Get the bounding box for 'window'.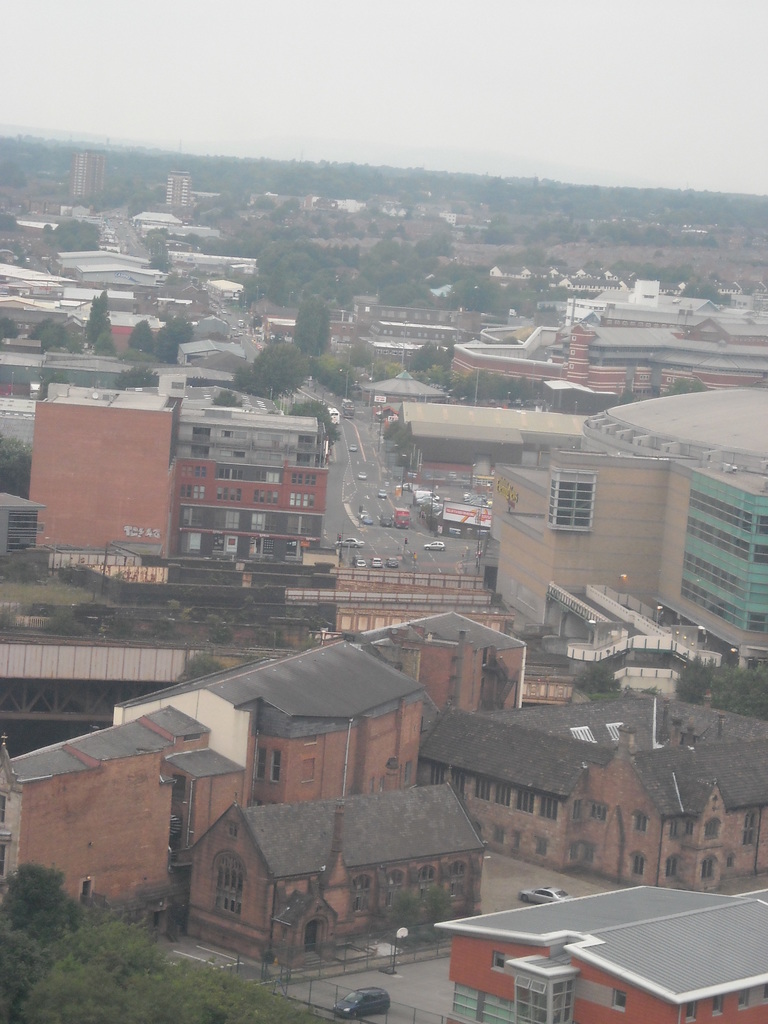
(left=252, top=470, right=264, bottom=481).
